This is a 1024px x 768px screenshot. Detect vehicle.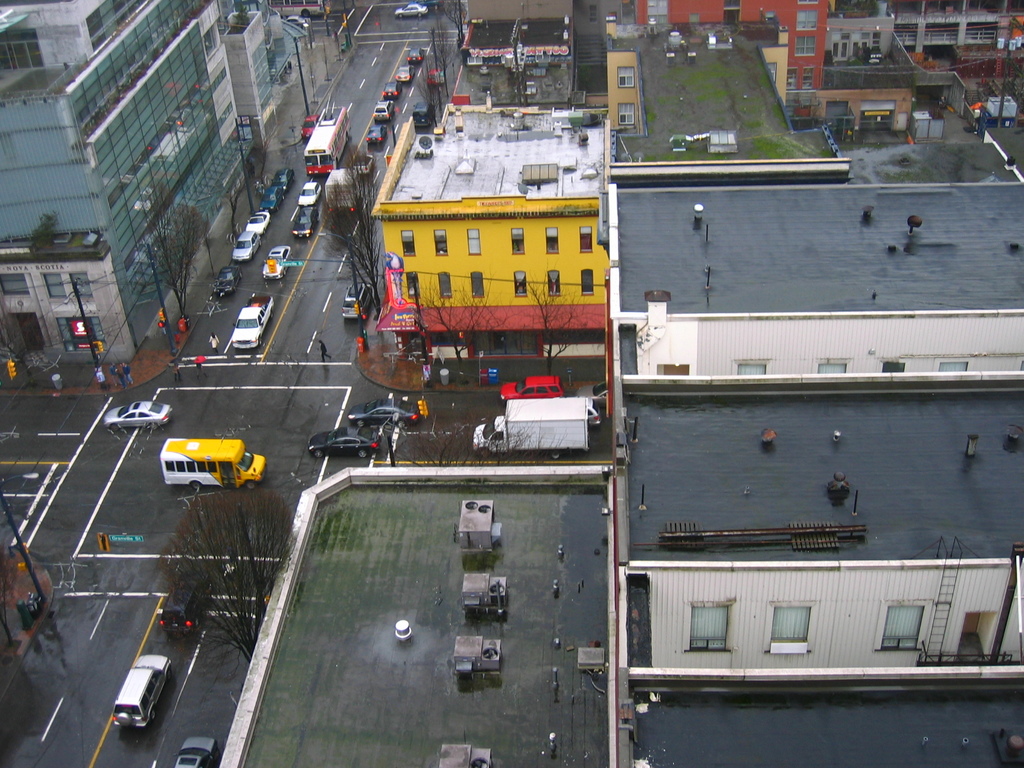
x1=497 y1=376 x2=568 y2=395.
